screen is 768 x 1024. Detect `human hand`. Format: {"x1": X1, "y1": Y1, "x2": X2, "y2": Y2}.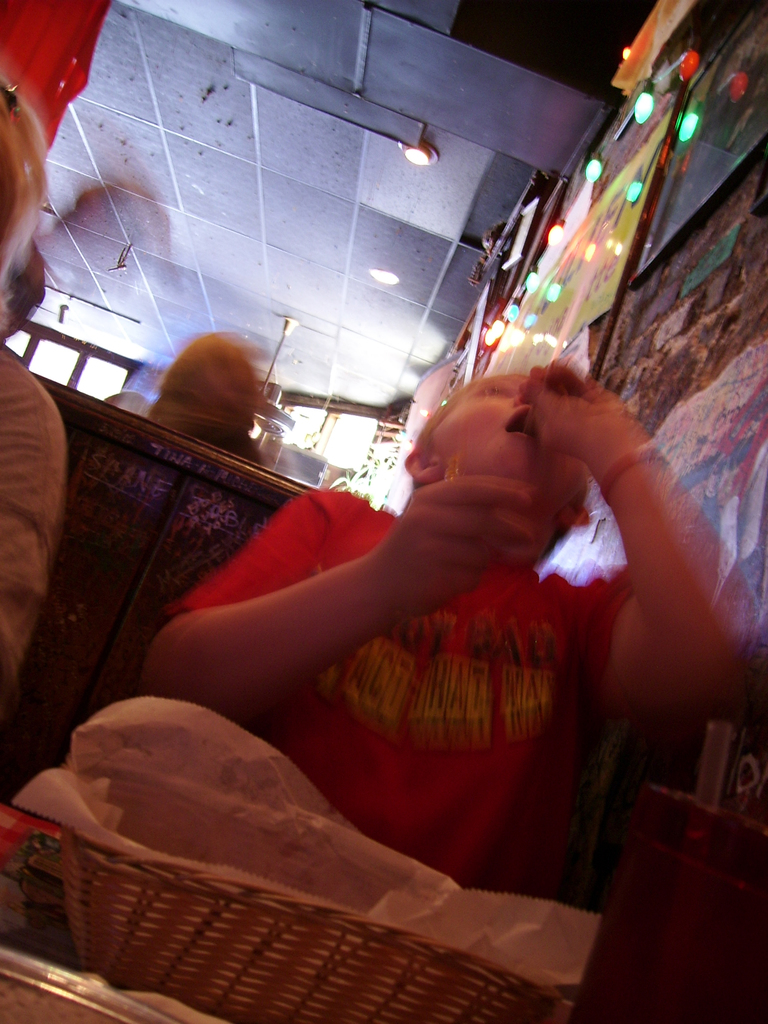
{"x1": 510, "y1": 345, "x2": 637, "y2": 458}.
